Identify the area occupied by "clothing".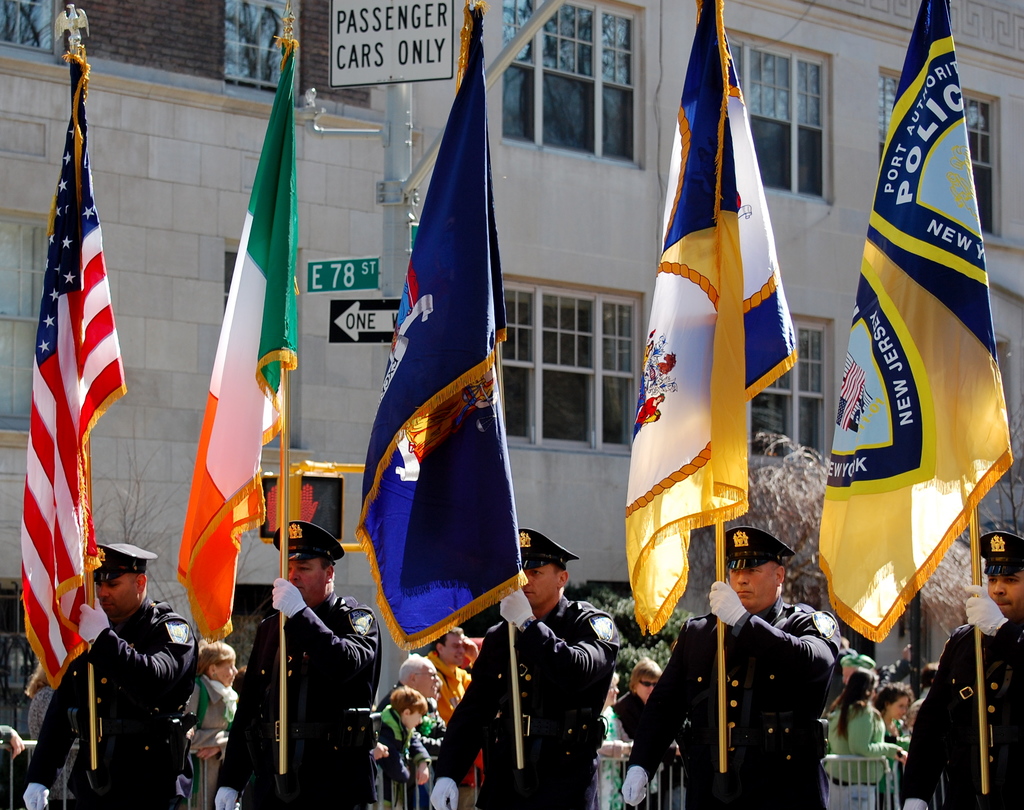
Area: 883, 720, 903, 799.
